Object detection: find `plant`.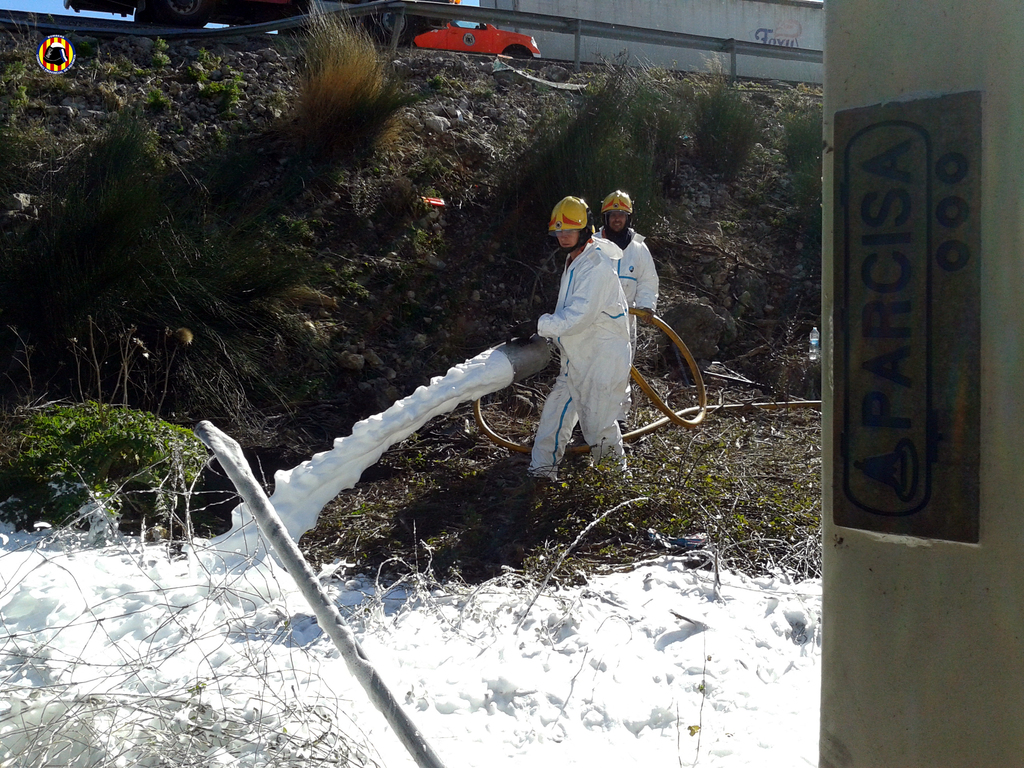
<box>202,64,250,121</box>.
